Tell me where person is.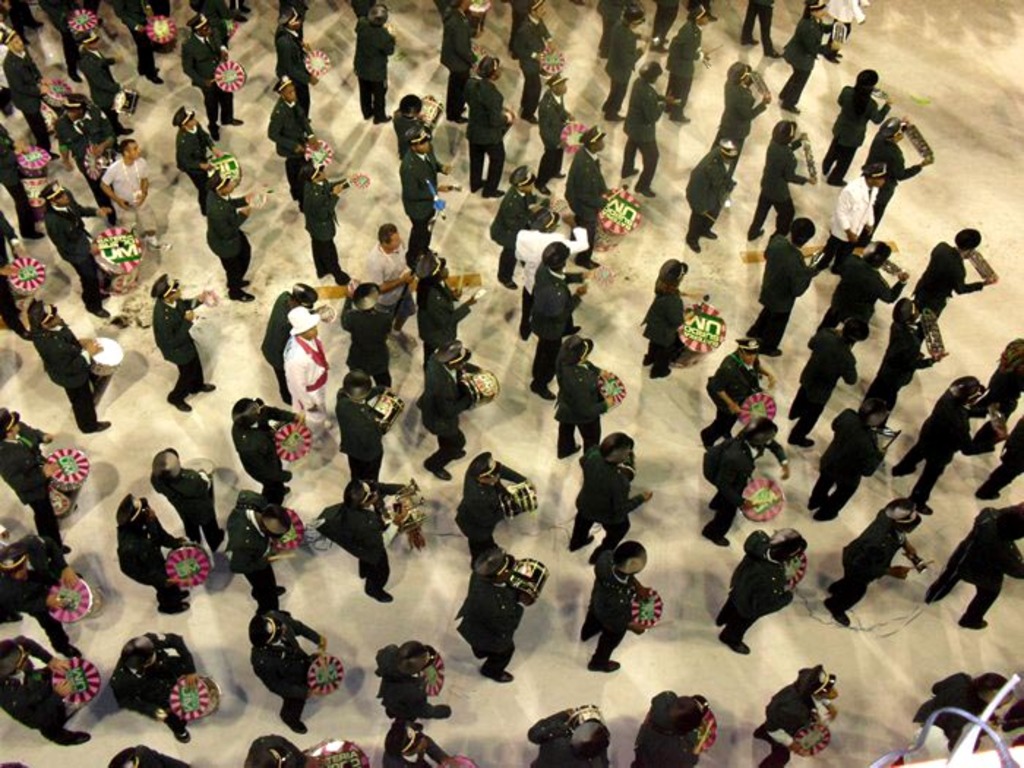
person is at bbox=[329, 470, 411, 597].
